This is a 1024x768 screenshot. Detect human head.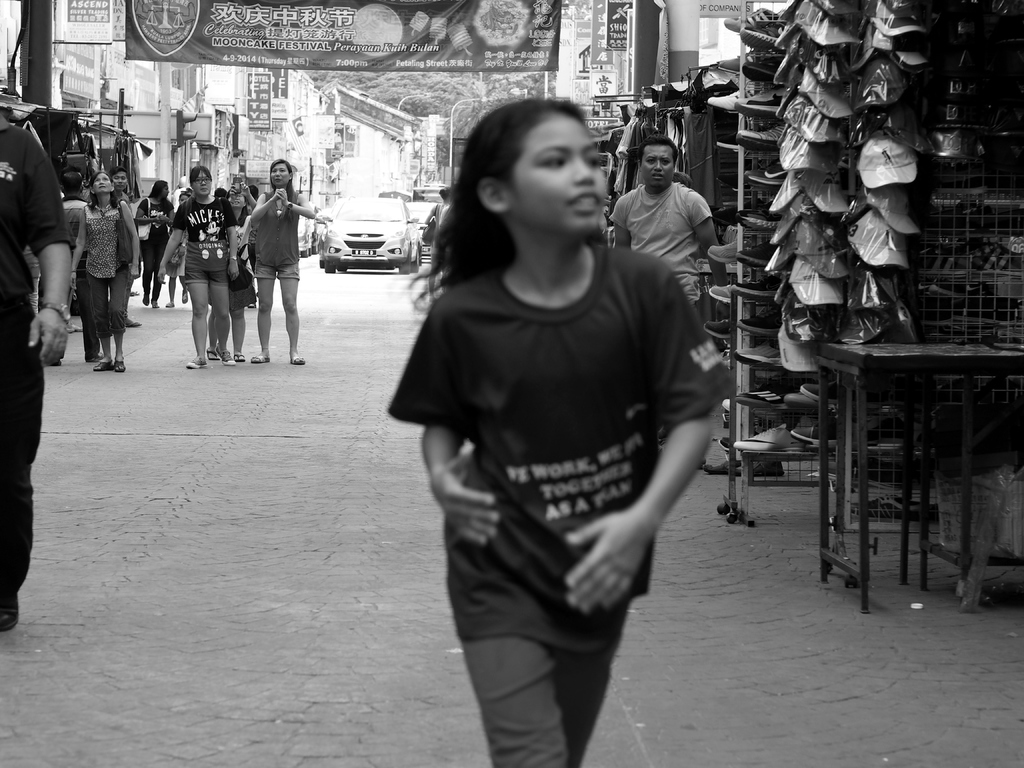
189:166:211:197.
